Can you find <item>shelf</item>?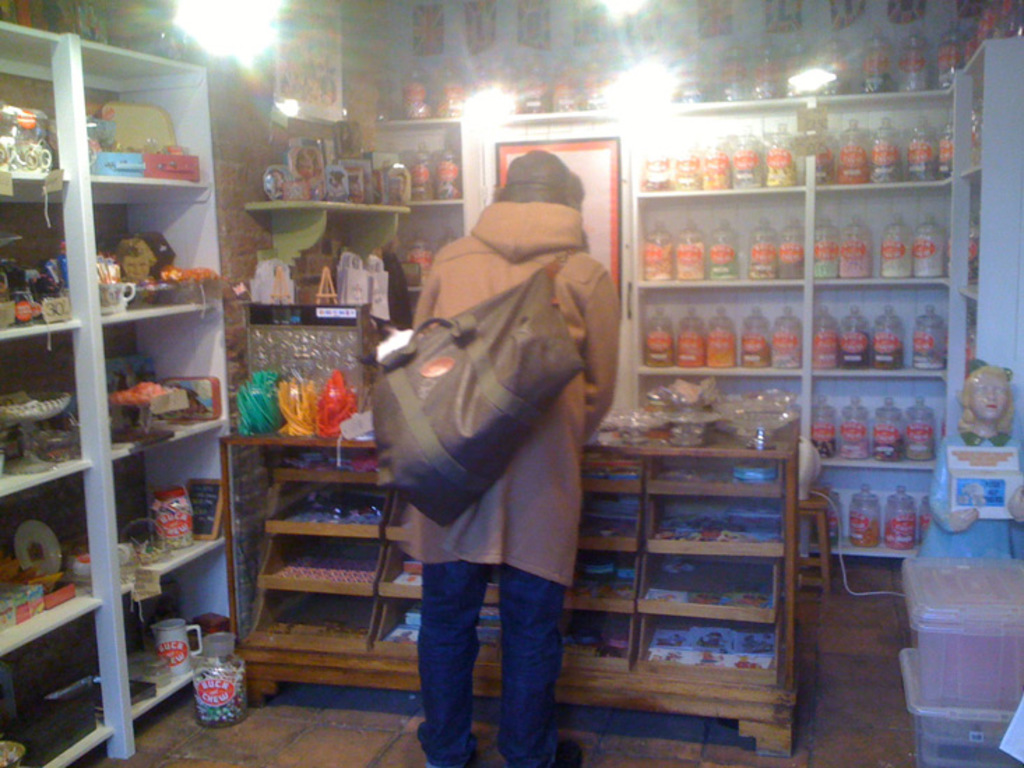
Yes, bounding box: box(571, 489, 666, 545).
